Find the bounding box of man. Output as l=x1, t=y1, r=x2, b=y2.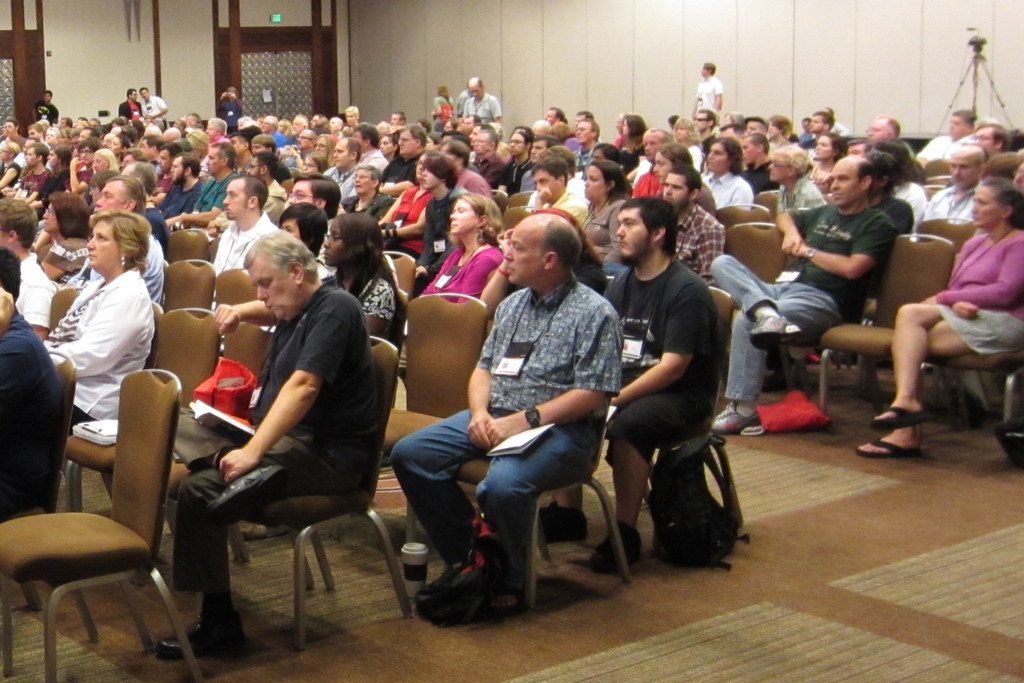
l=924, t=137, r=993, b=233.
